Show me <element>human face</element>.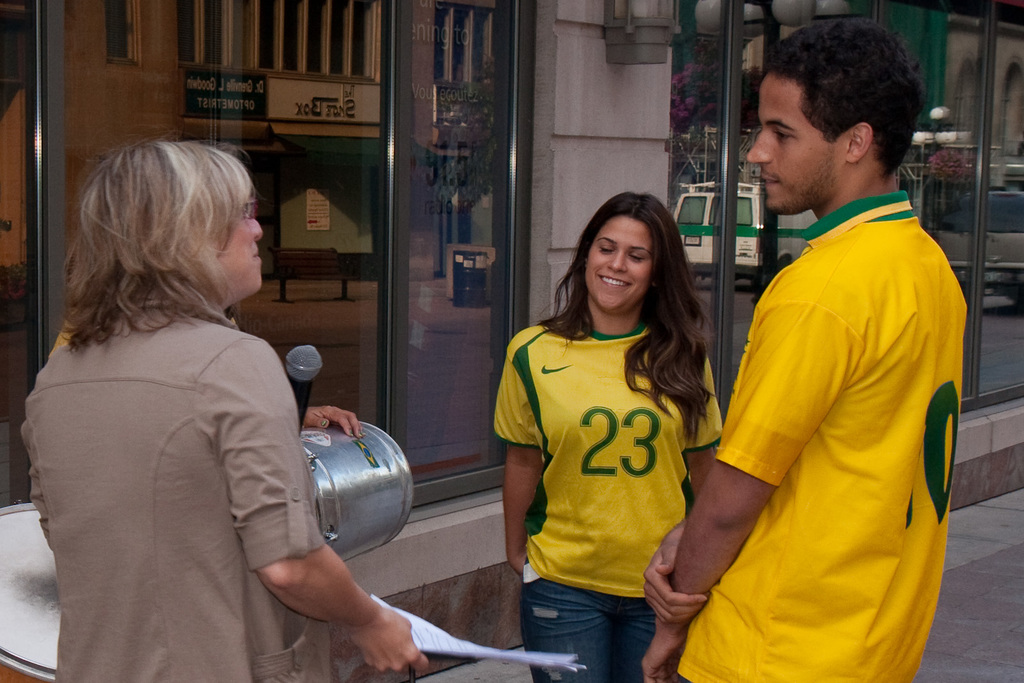
<element>human face</element> is here: select_region(746, 70, 840, 213).
